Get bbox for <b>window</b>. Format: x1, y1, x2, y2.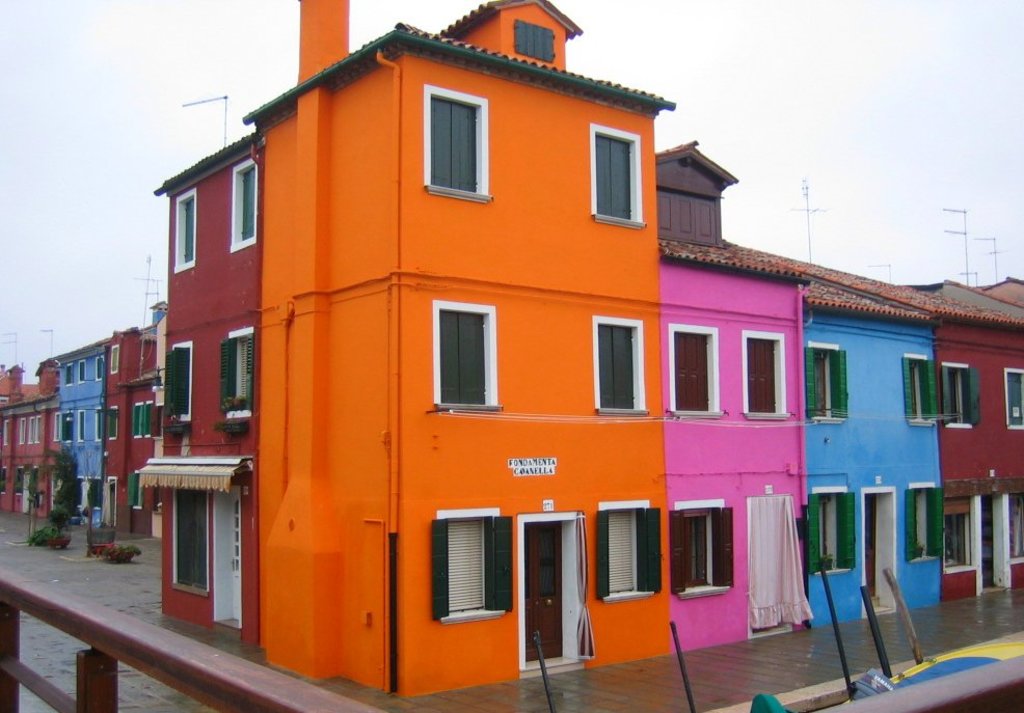
235, 157, 260, 255.
